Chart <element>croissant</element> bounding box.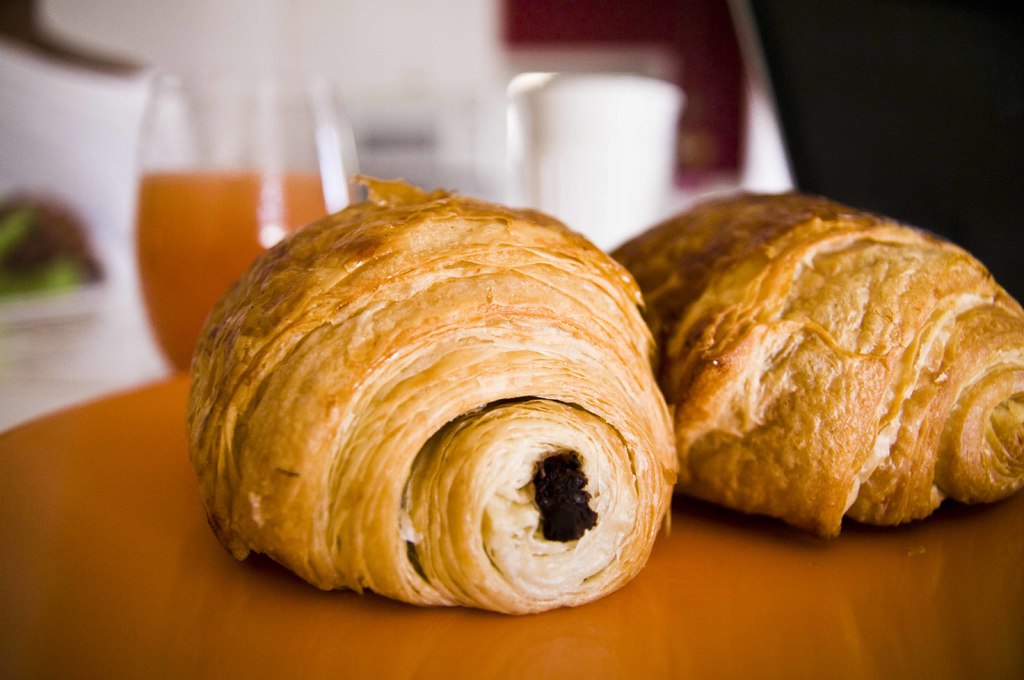
Charted: <region>609, 193, 1023, 540</region>.
